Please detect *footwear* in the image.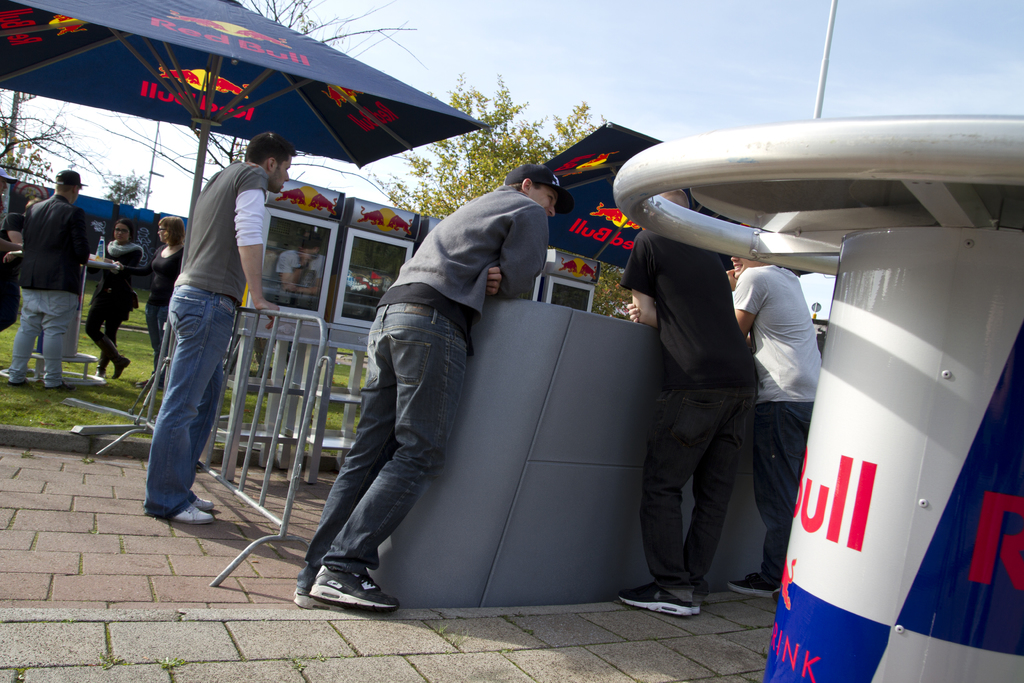
detection(726, 573, 782, 599).
